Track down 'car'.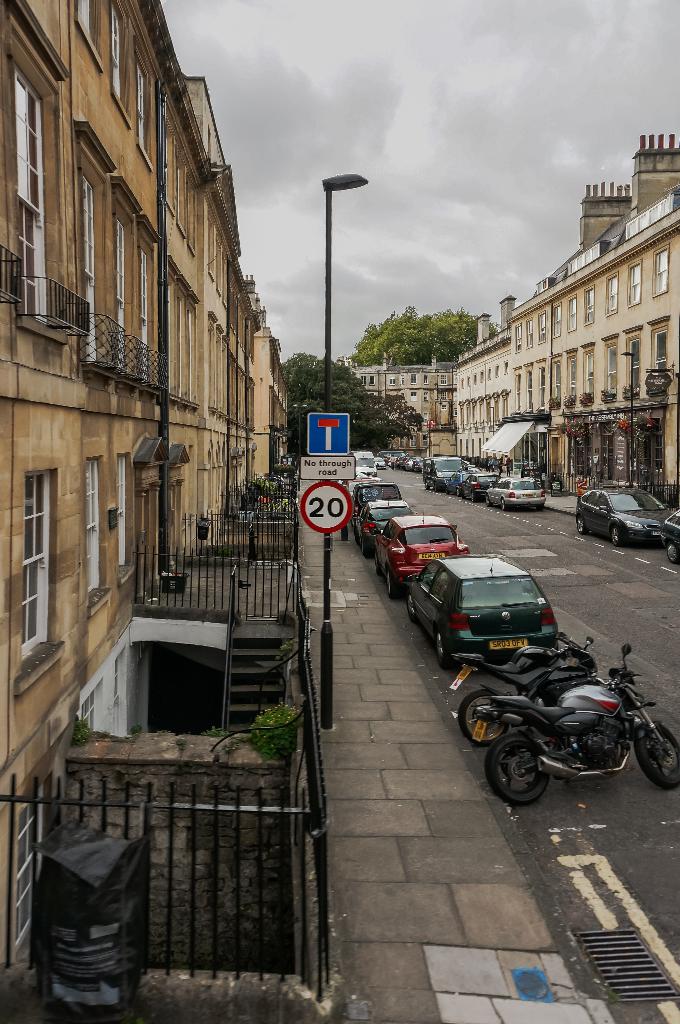
Tracked to <bbox>580, 484, 674, 550</bbox>.
